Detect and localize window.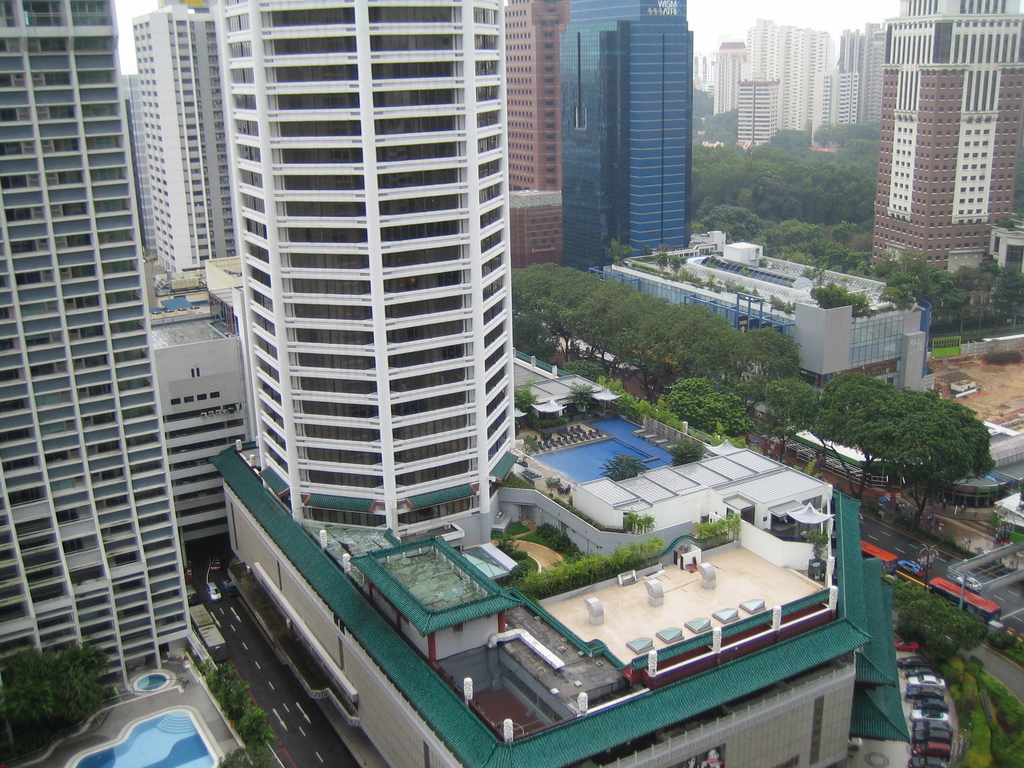
Localized at <box>372,108,463,136</box>.
